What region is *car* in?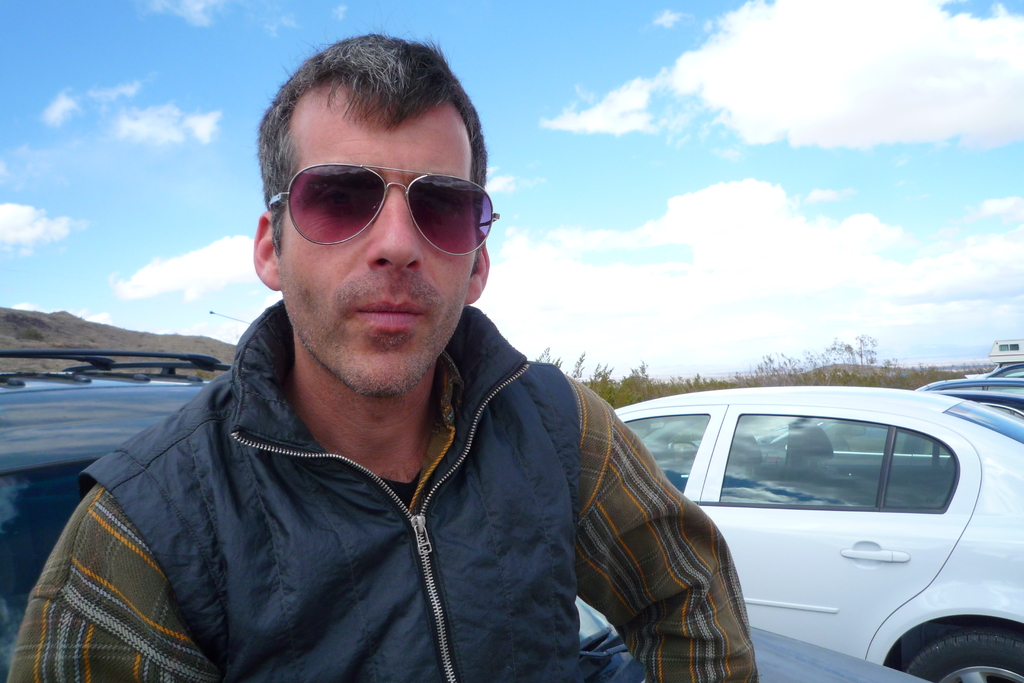
pyautogui.locateOnScreen(986, 361, 1023, 377).
